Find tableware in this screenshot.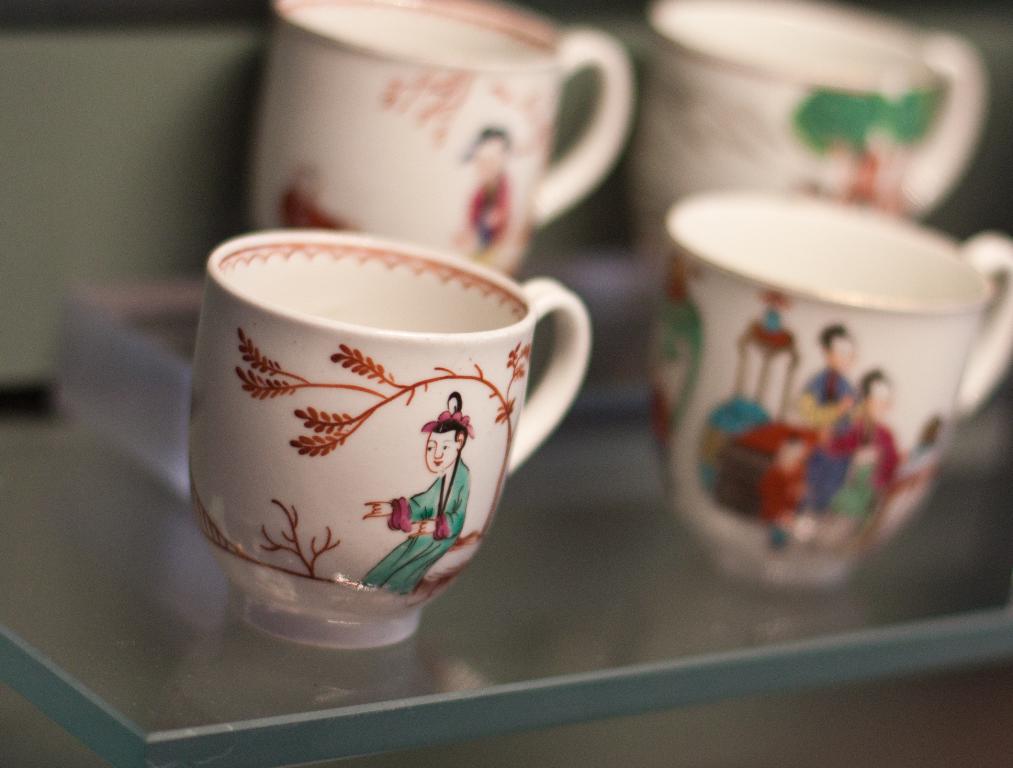
The bounding box for tableware is 638,184,1012,582.
